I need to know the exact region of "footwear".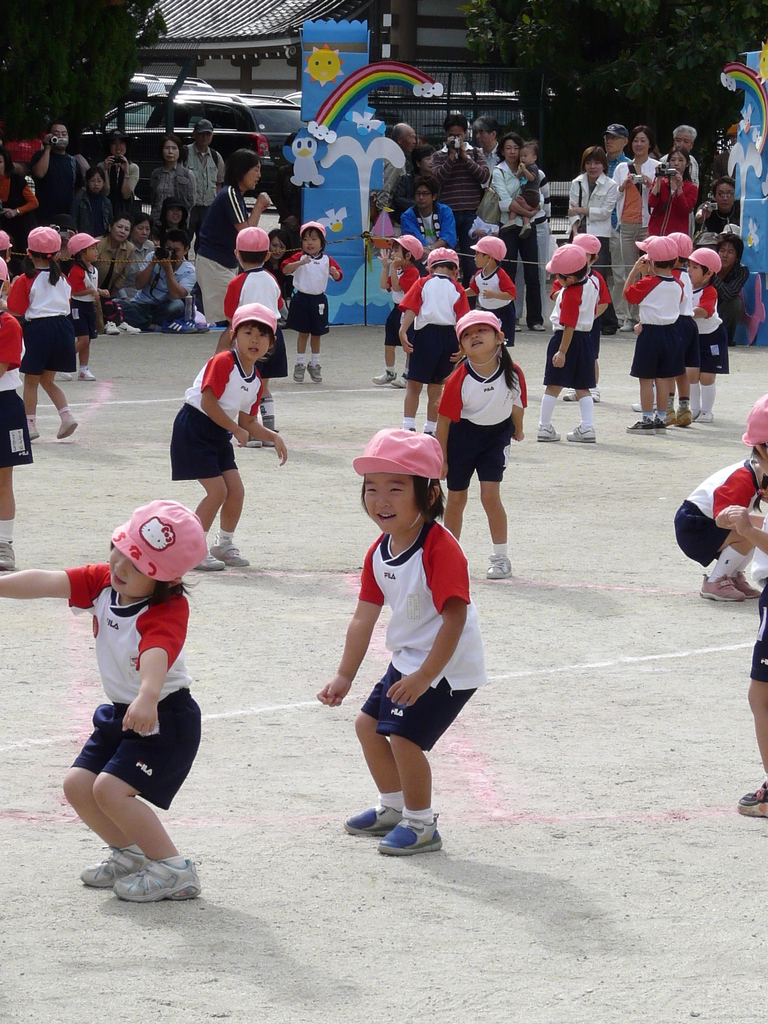
Region: {"left": 307, "top": 363, "right": 323, "bottom": 378}.
